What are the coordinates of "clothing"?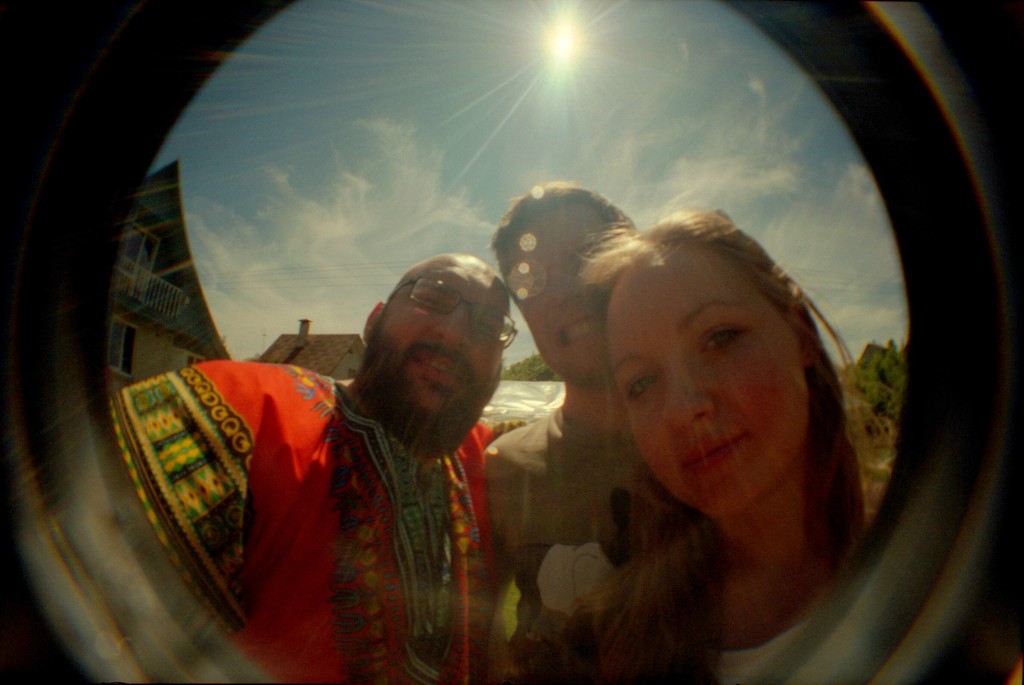
x1=132 y1=304 x2=536 y2=682.
